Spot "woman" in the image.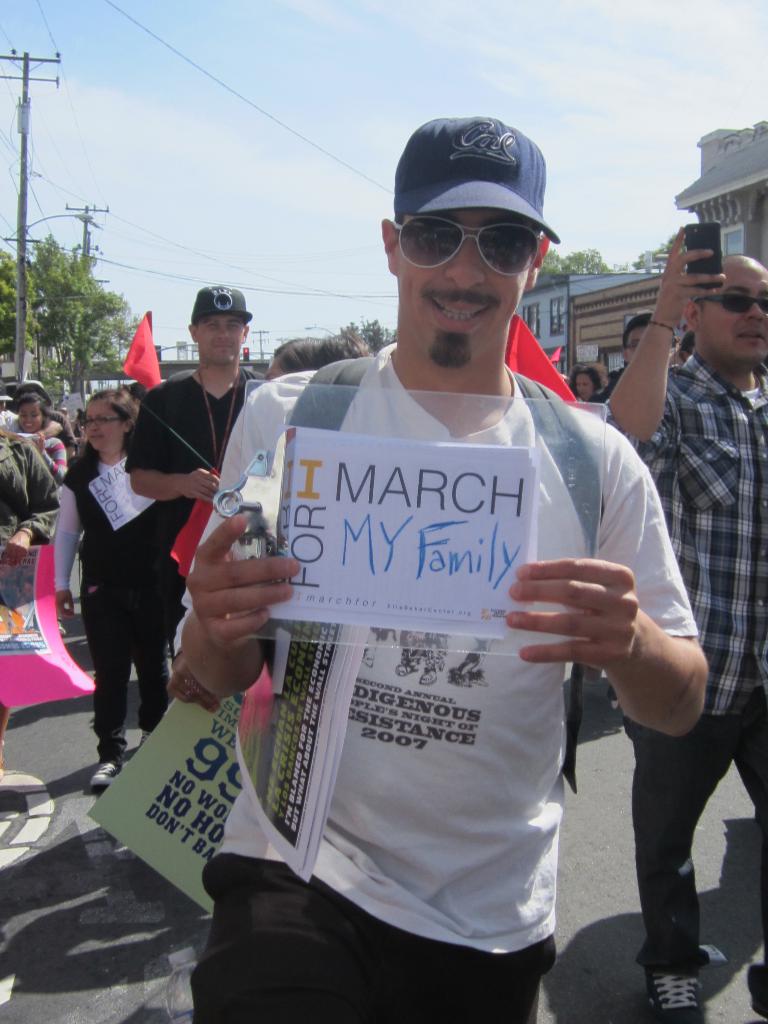
"woman" found at <box>50,384,170,774</box>.
